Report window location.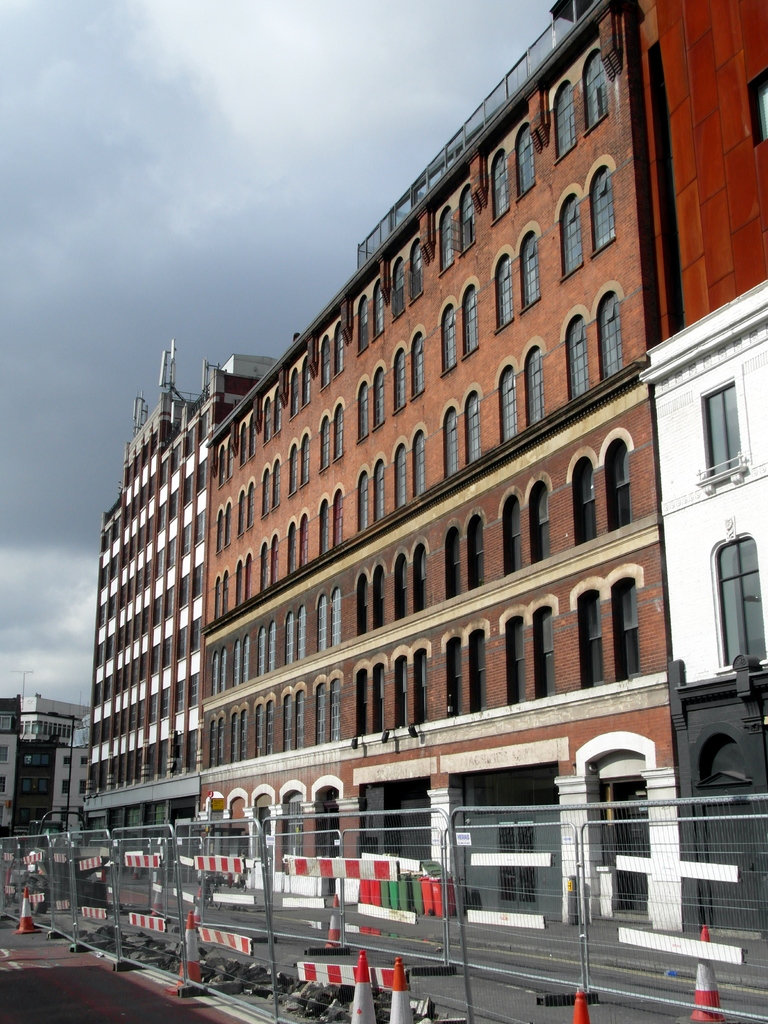
Report: (x1=370, y1=369, x2=387, y2=428).
